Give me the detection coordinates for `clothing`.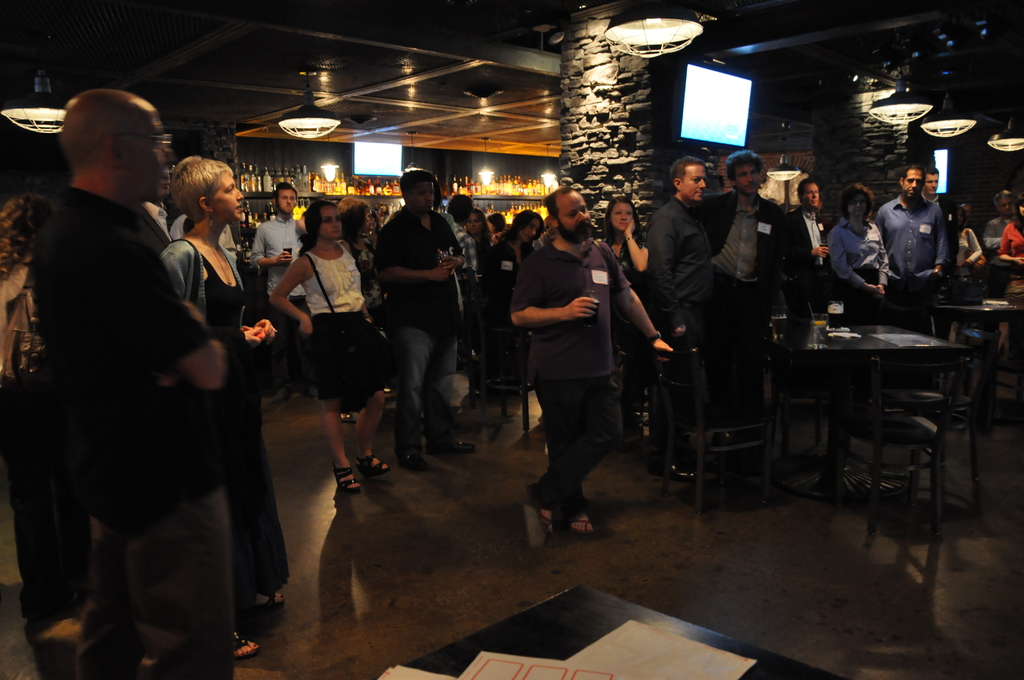
[left=300, top=240, right=394, bottom=415].
